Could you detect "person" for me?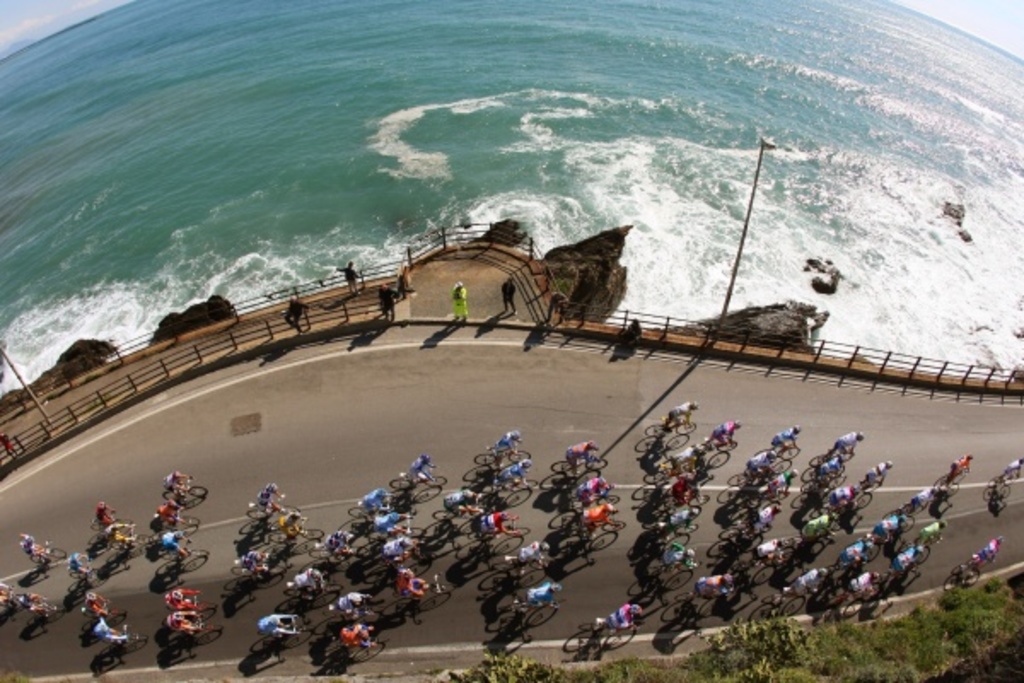
Detection result: 335:253:362:295.
